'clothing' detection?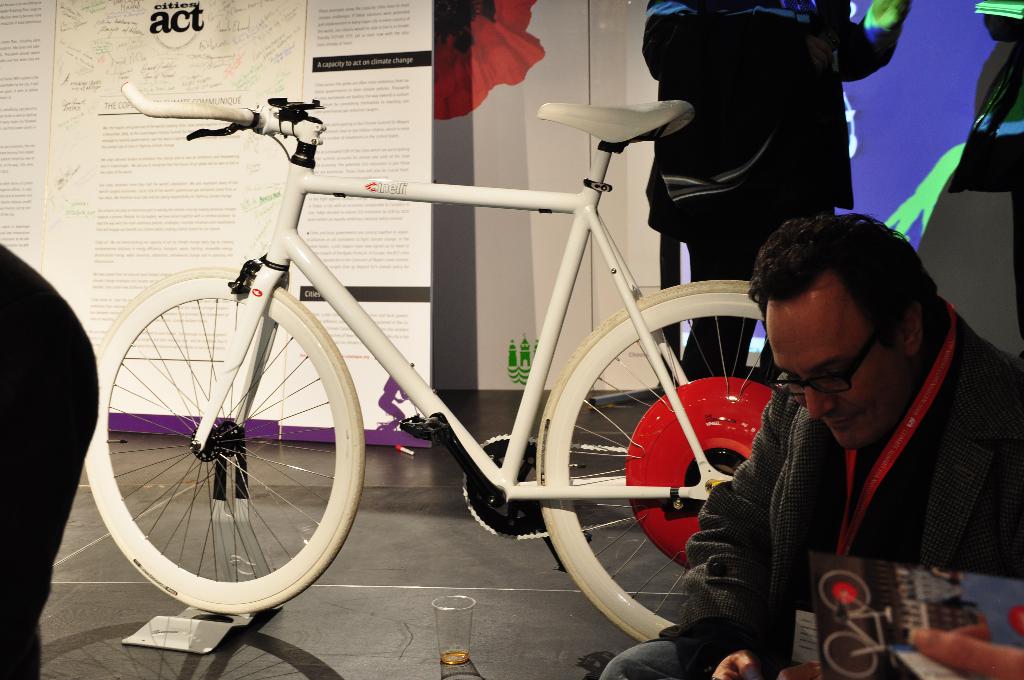
bbox(0, 248, 99, 677)
